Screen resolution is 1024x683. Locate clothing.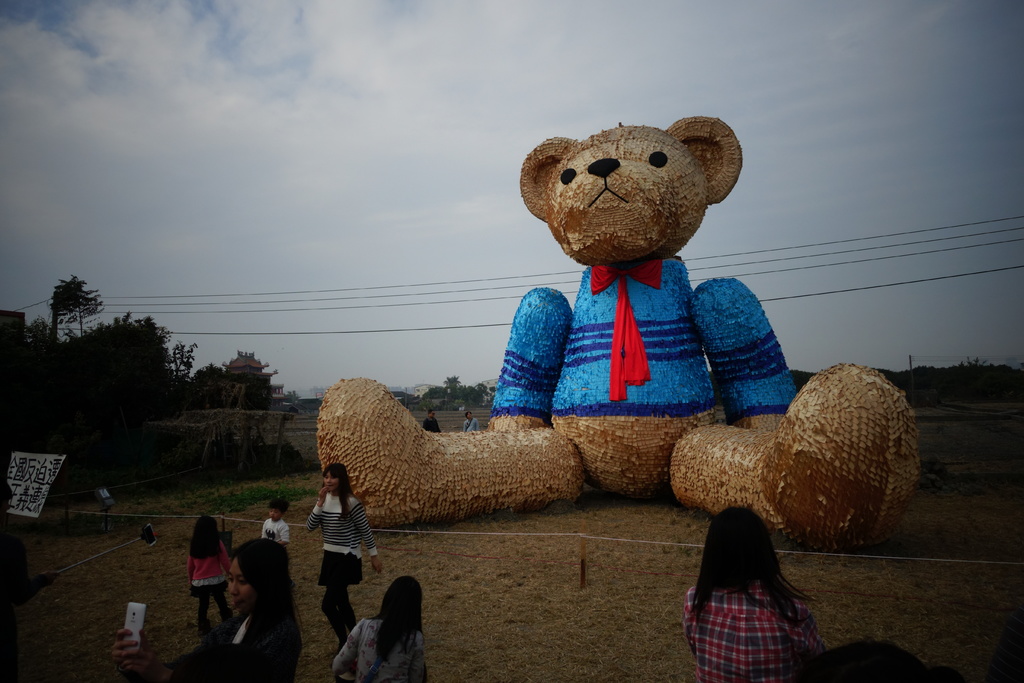
307, 488, 387, 591.
